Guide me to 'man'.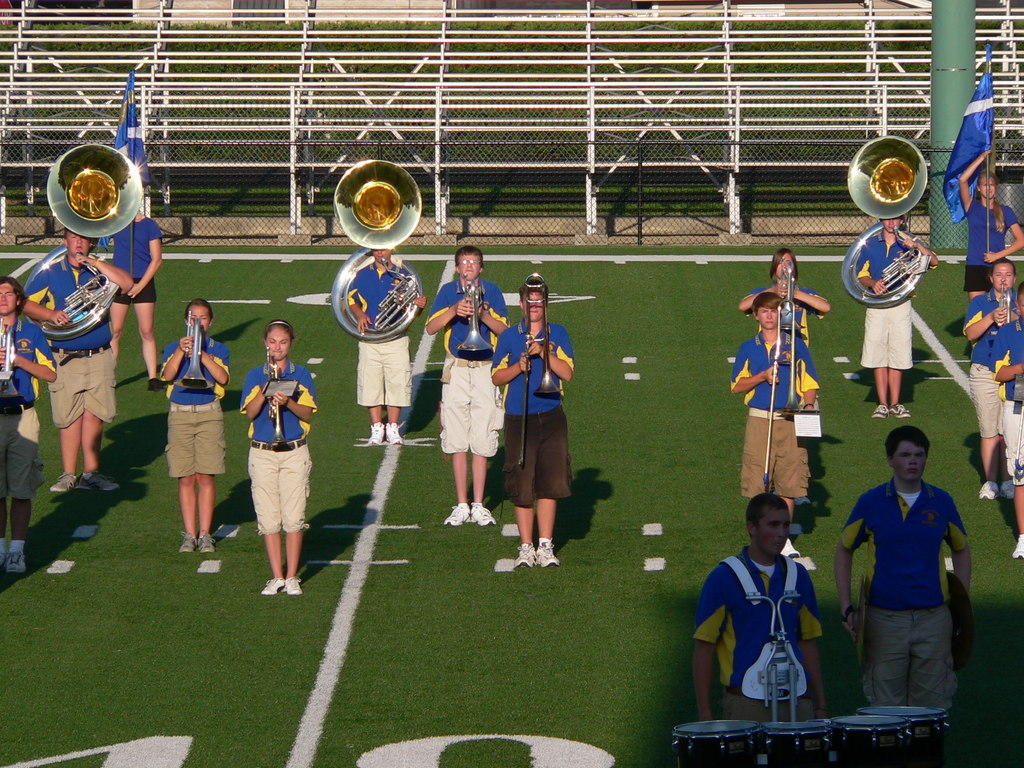
Guidance: rect(342, 244, 419, 442).
